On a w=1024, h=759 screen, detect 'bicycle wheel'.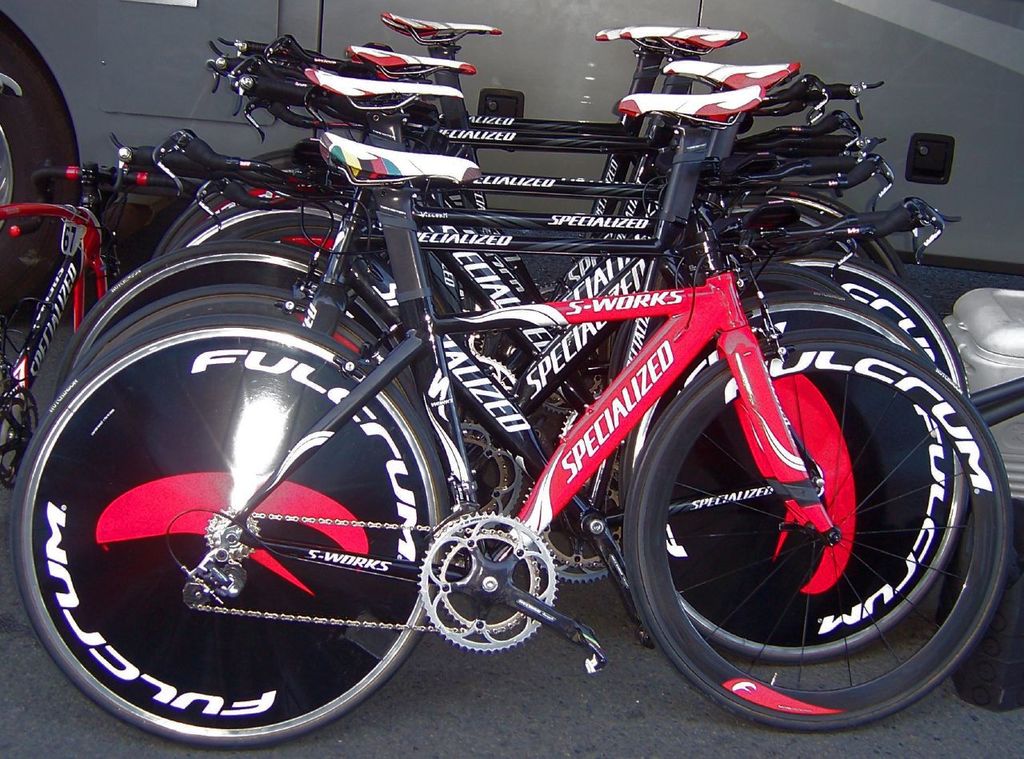
detection(7, 316, 457, 753).
